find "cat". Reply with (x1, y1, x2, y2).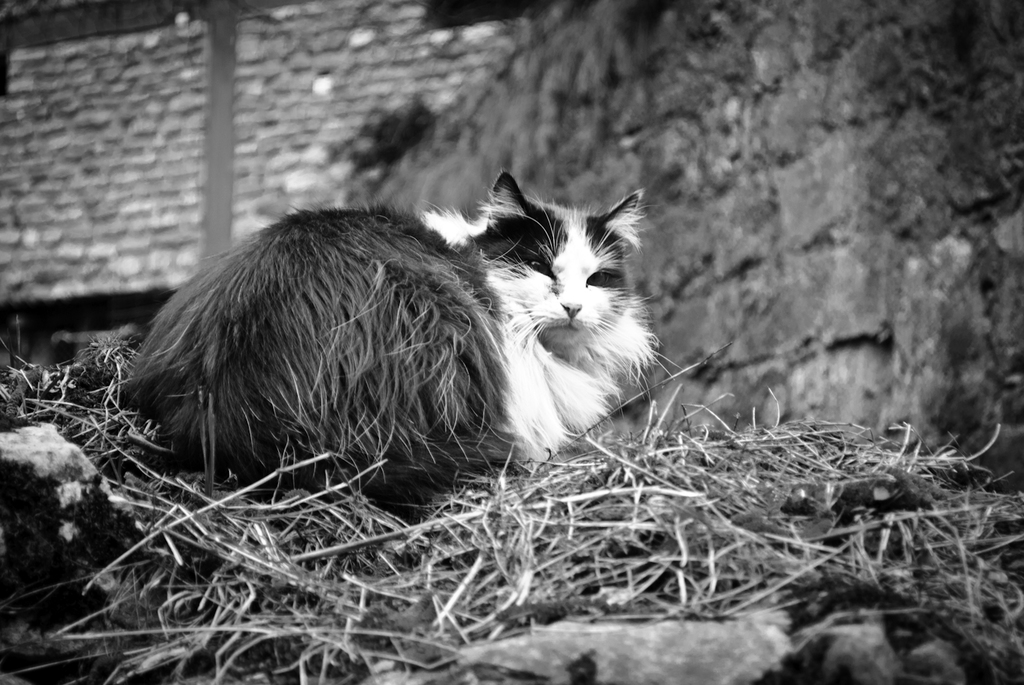
(116, 164, 677, 495).
